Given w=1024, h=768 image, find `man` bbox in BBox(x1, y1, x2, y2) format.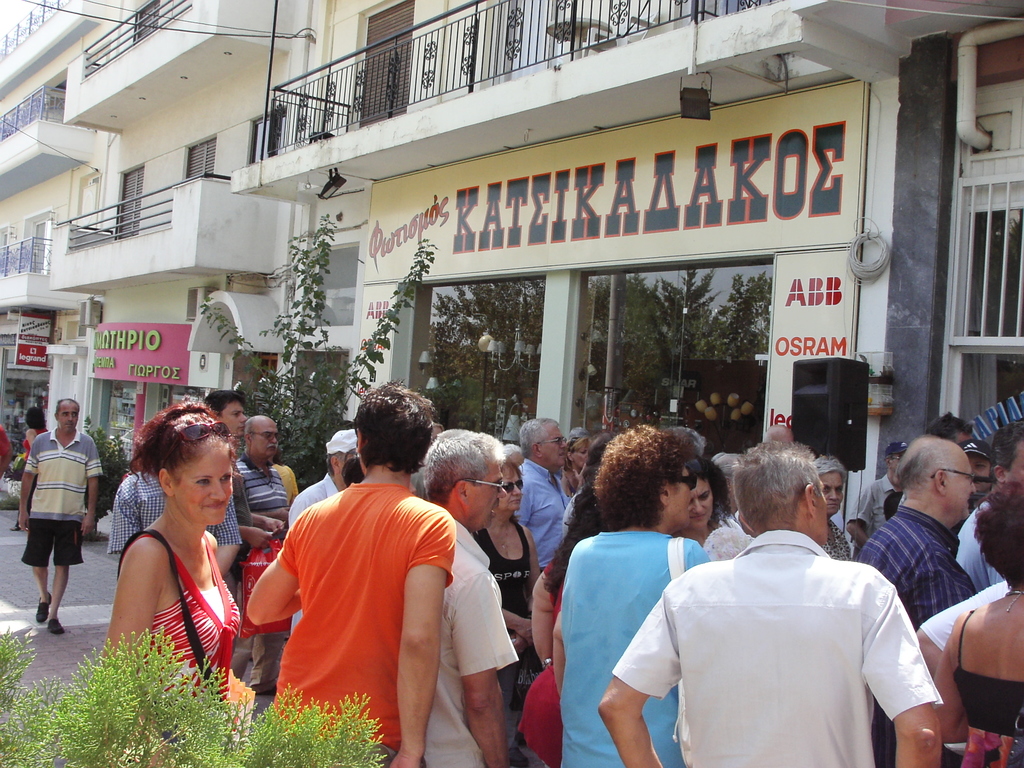
BBox(13, 397, 103, 640).
